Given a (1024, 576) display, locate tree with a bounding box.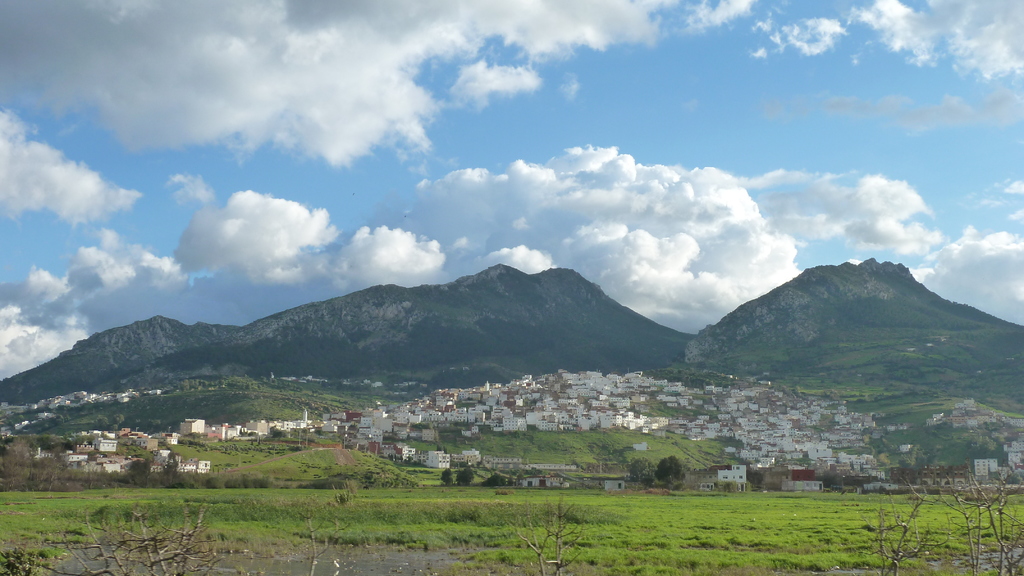
Located: bbox(486, 474, 506, 487).
